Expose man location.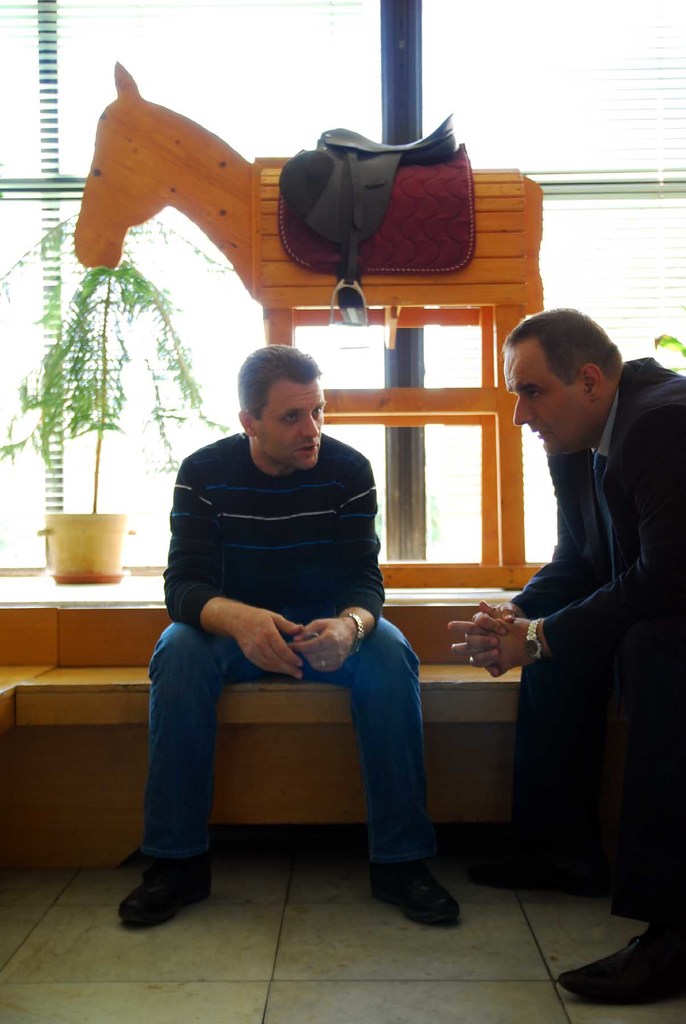
Exposed at x1=115, y1=342, x2=465, y2=929.
